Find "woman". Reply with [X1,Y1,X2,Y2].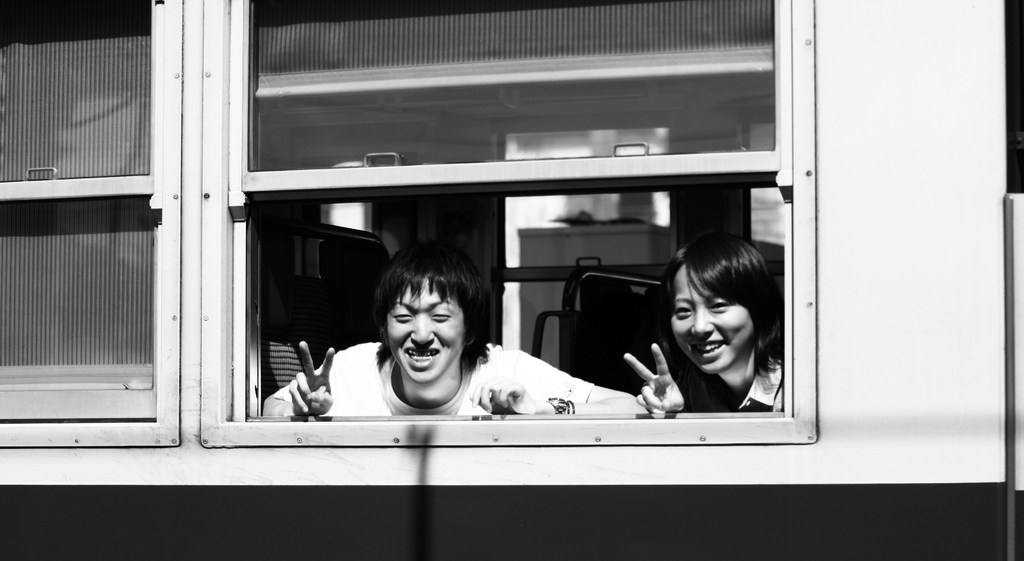
[611,227,804,427].
